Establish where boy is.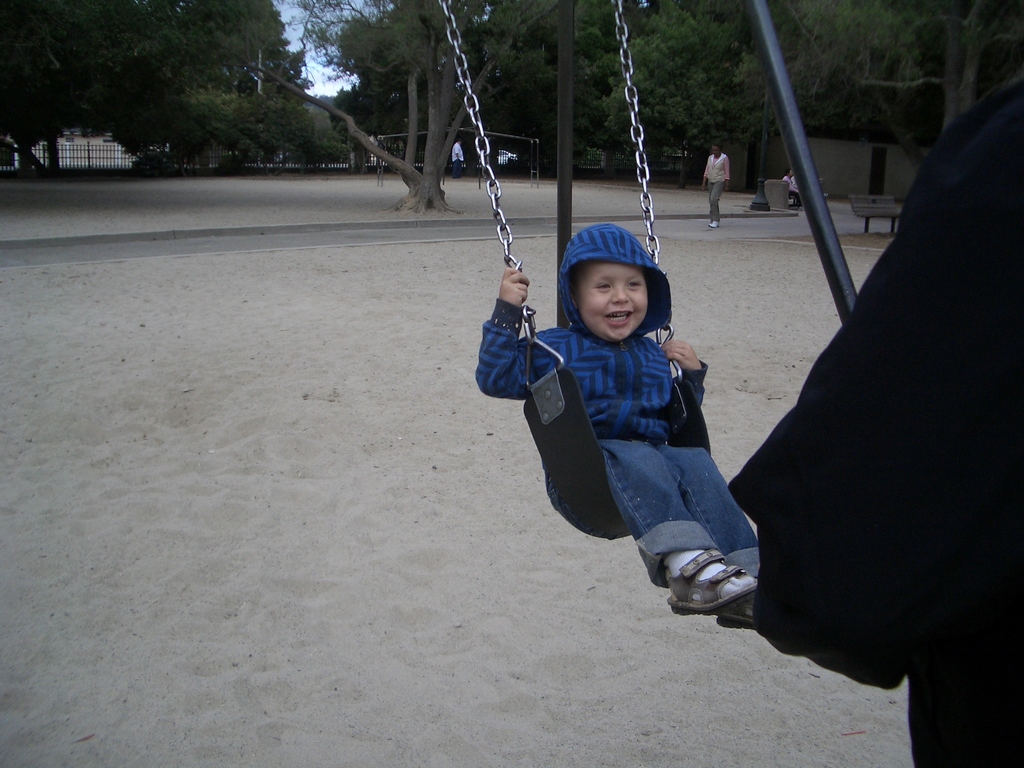
Established at left=465, top=212, right=780, bottom=621.
